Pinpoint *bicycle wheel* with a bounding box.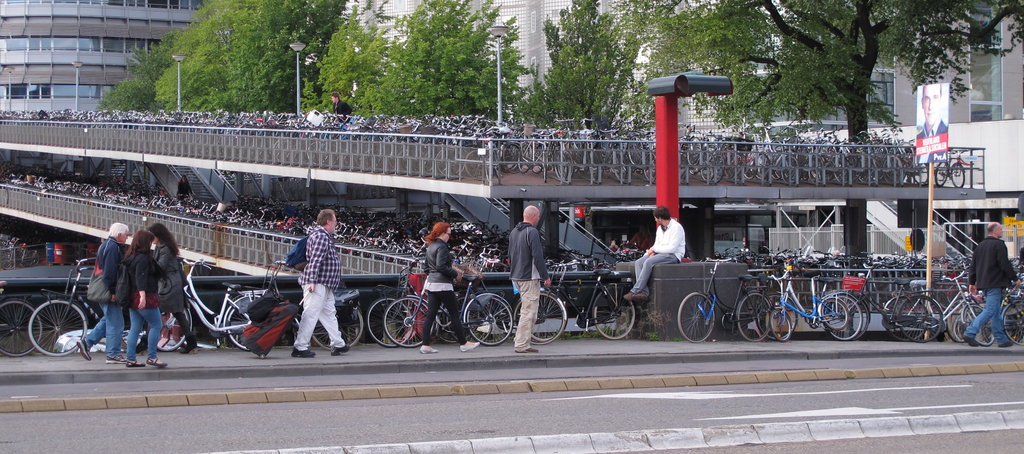
(776,308,790,342).
